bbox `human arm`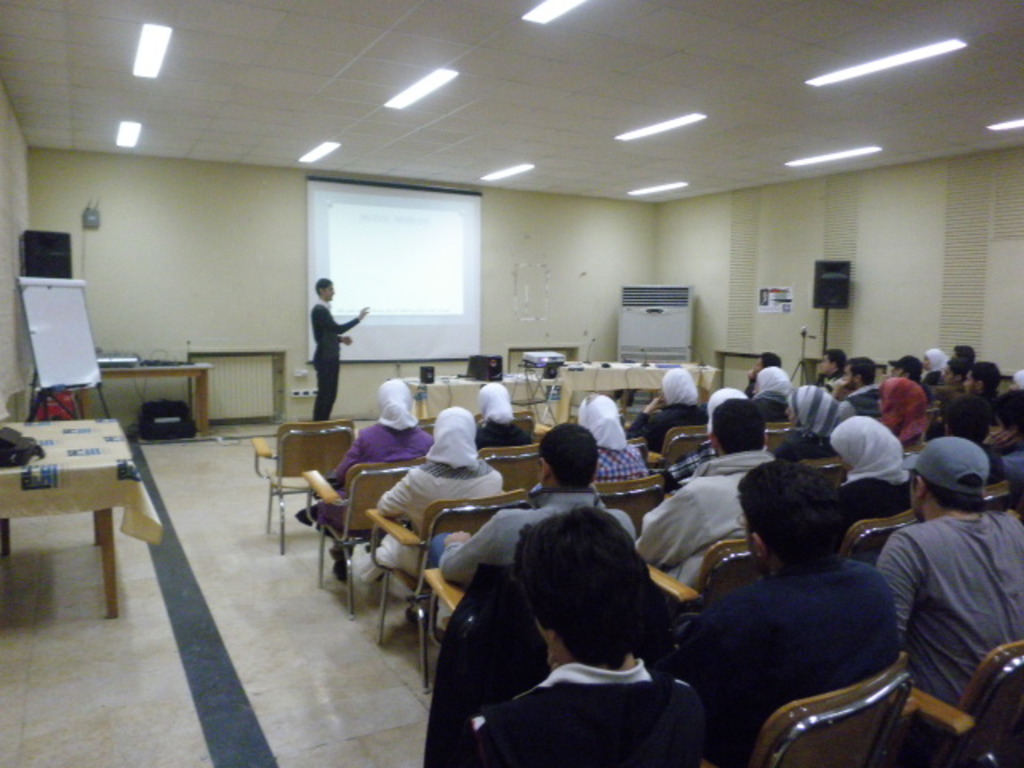
(left=834, top=373, right=850, bottom=397)
